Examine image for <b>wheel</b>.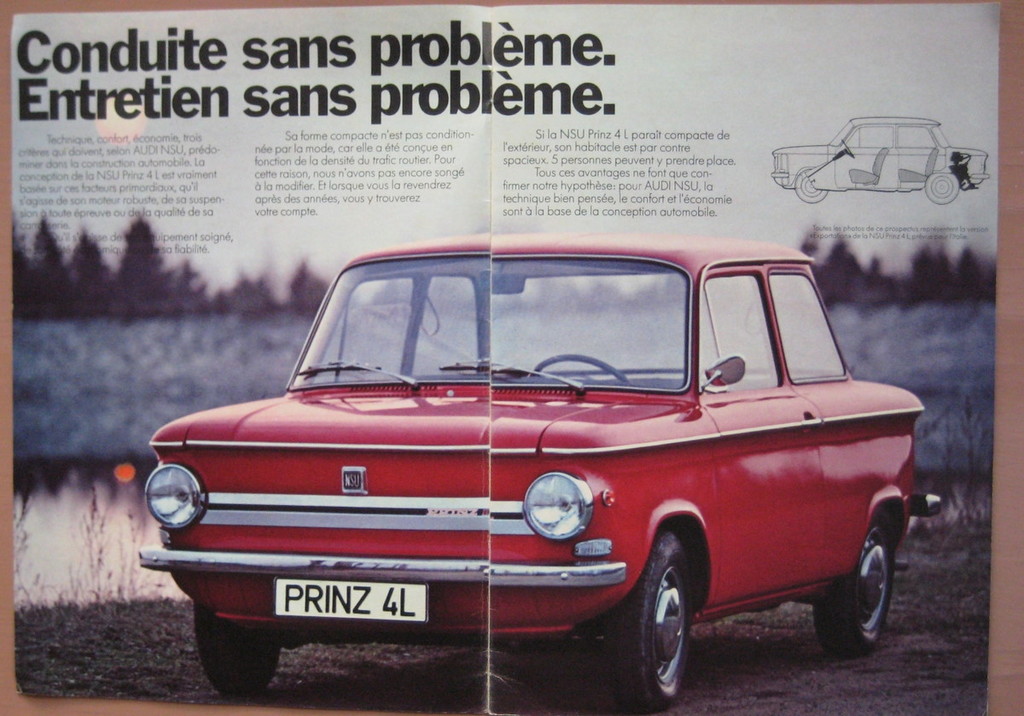
Examination result: {"x1": 812, "y1": 506, "x2": 896, "y2": 660}.
